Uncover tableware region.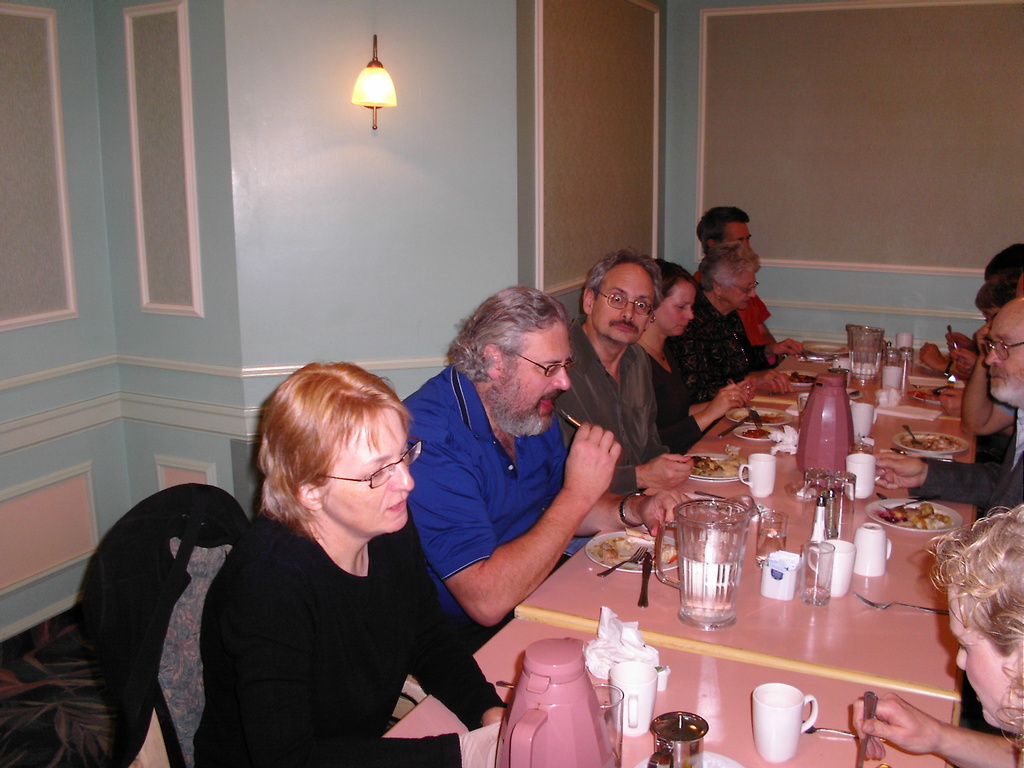
Uncovered: select_region(739, 450, 776, 500).
